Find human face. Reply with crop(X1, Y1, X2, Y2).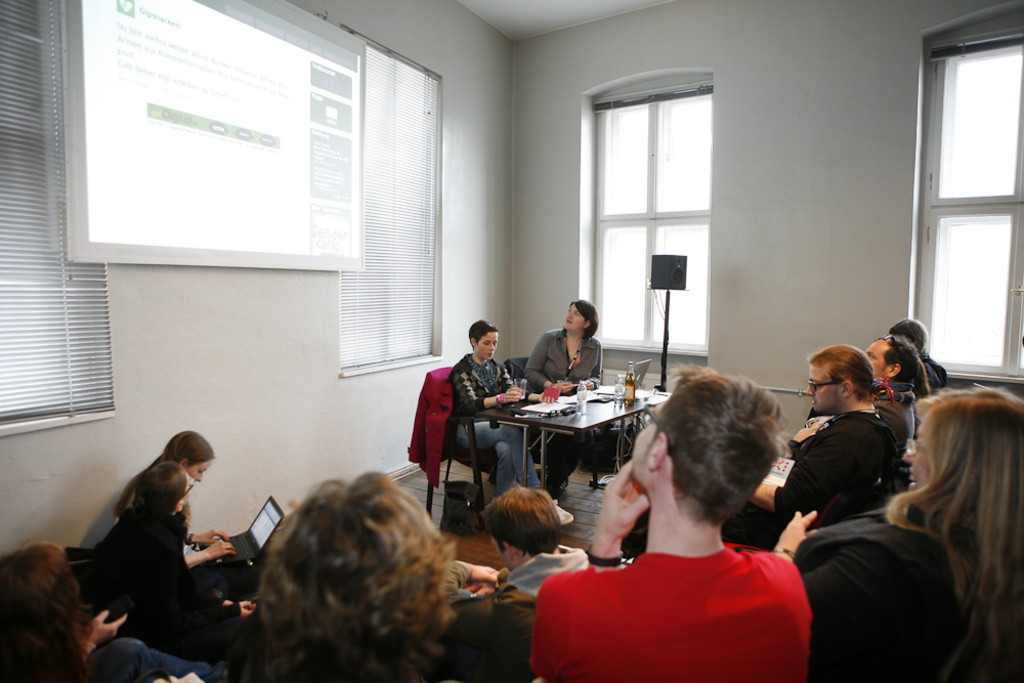
crop(565, 302, 588, 329).
